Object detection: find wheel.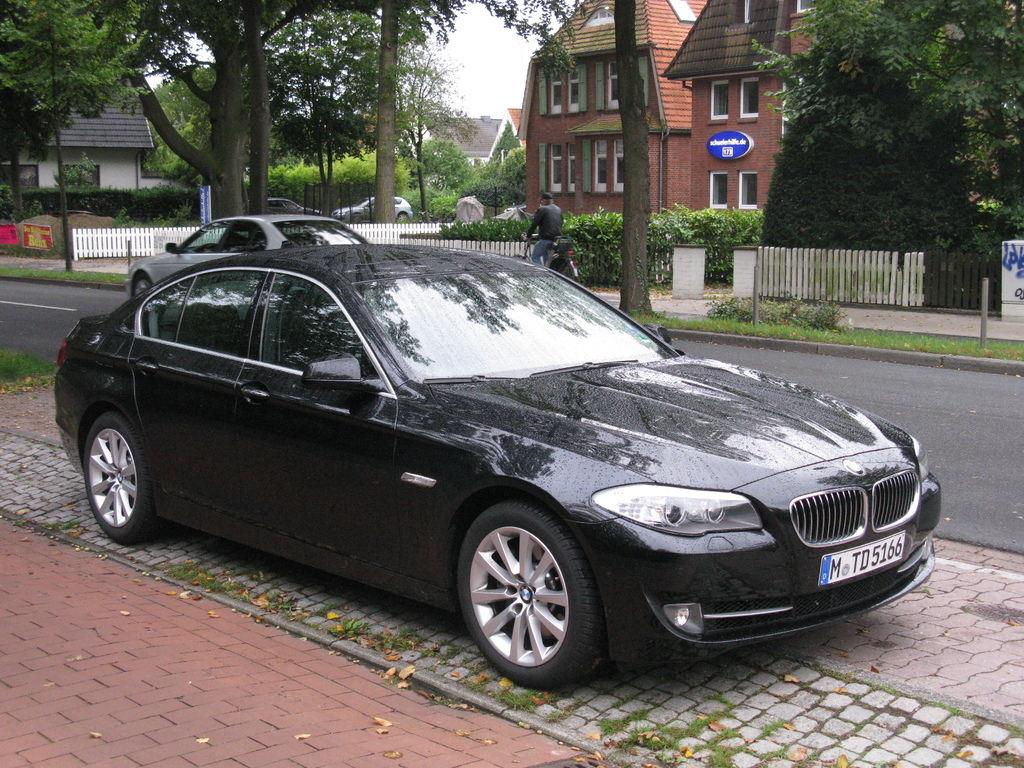
x1=81 y1=410 x2=155 y2=543.
